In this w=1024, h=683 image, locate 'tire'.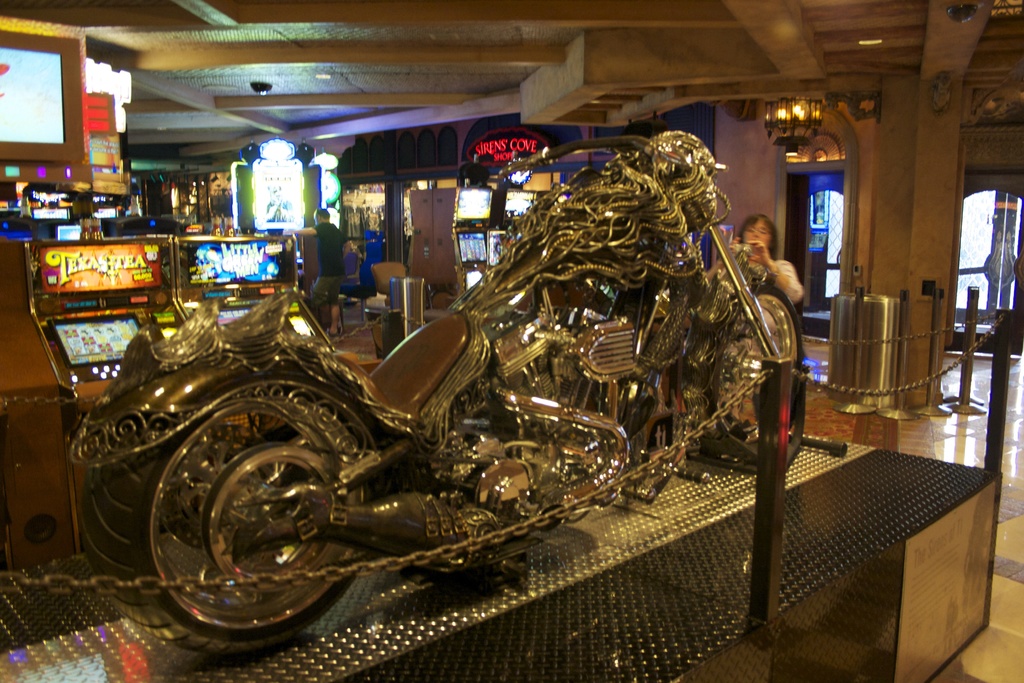
Bounding box: box(83, 409, 365, 657).
